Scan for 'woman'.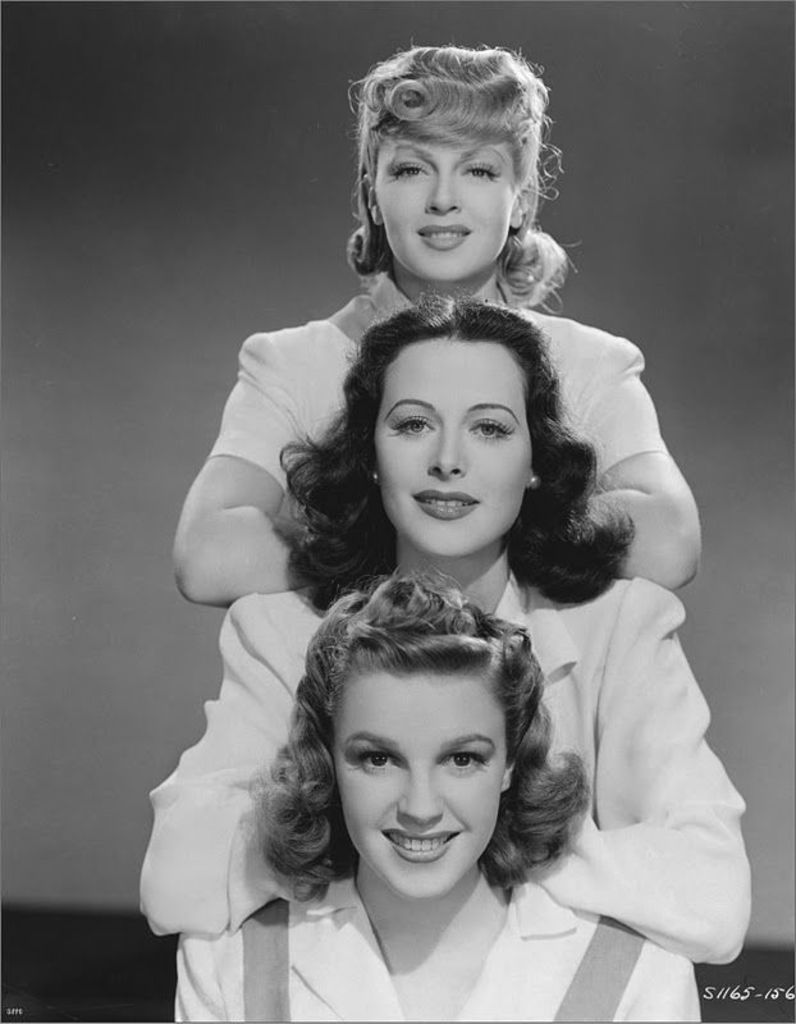
Scan result: 173,44,701,608.
